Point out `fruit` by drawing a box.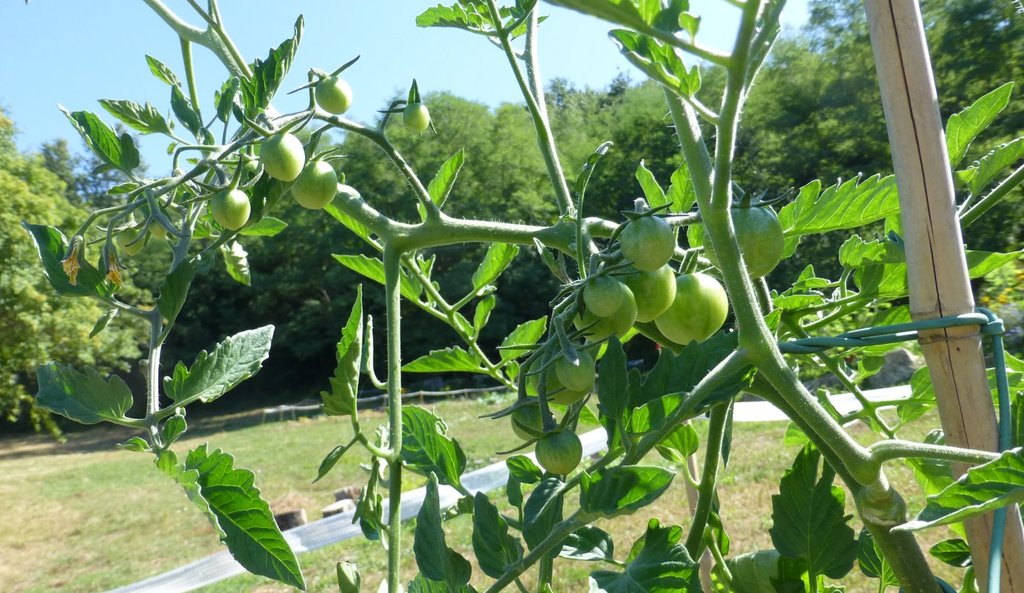
312/75/351/117.
